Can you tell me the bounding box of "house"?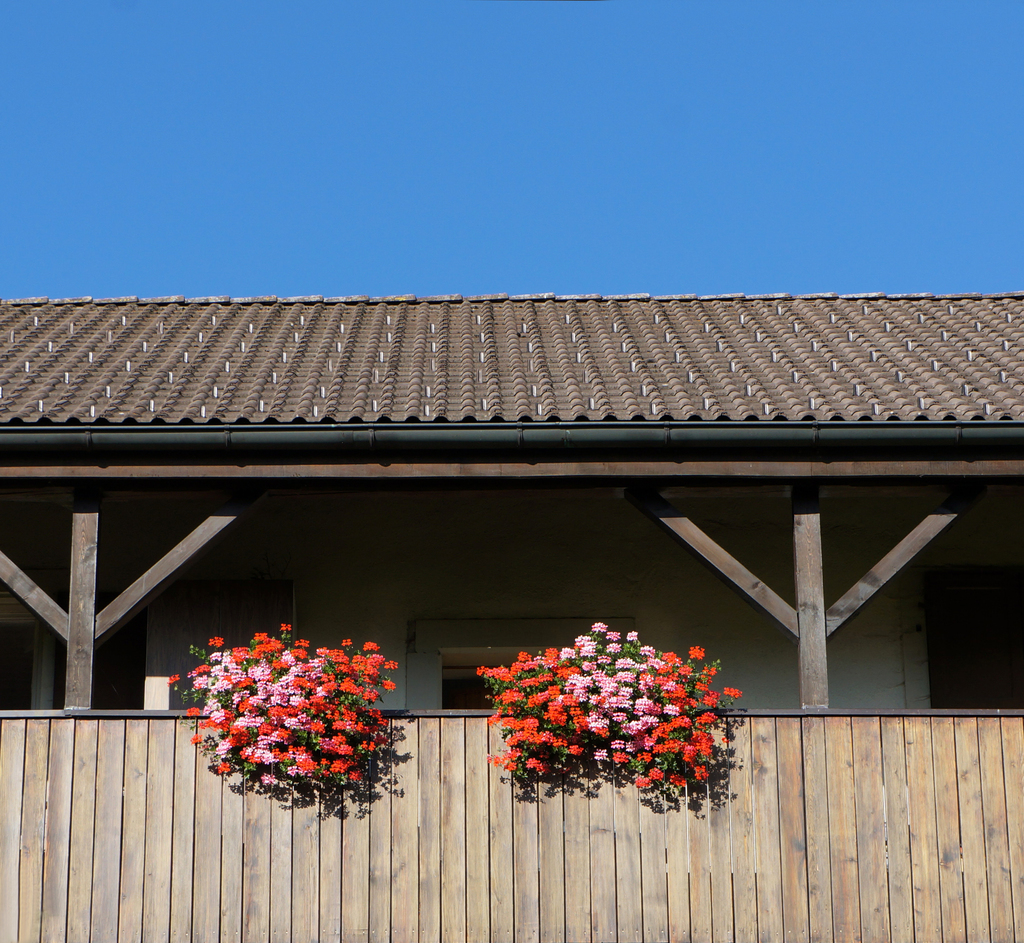
bbox=[0, 295, 1023, 942].
